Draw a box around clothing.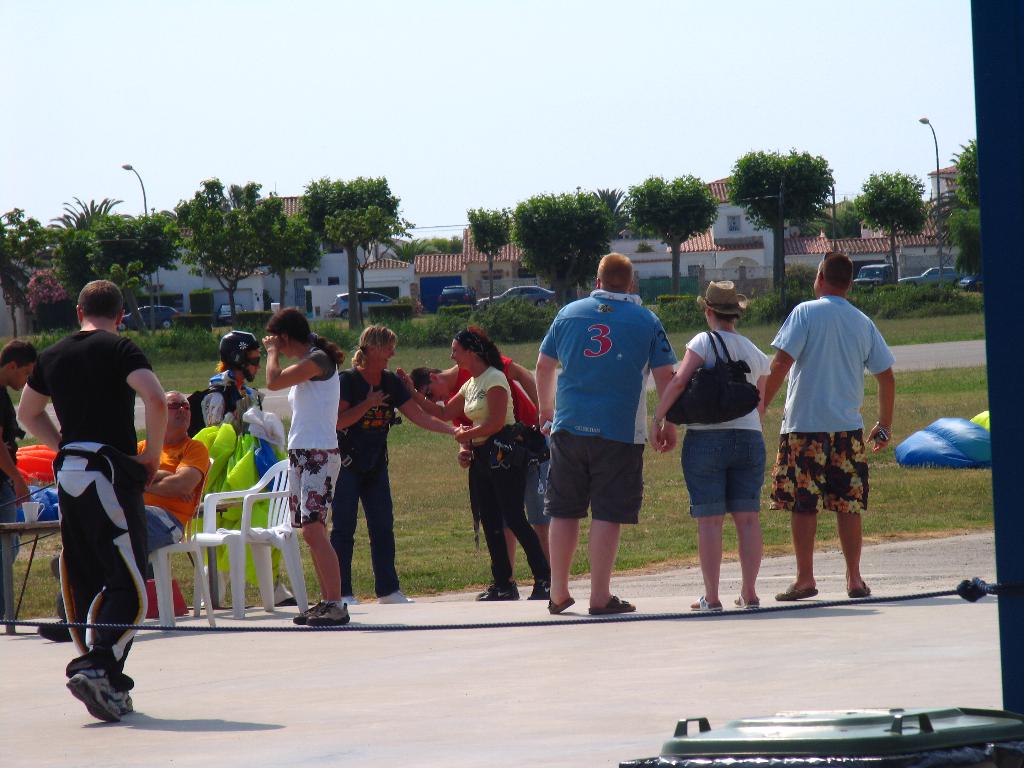
select_region(143, 430, 238, 579).
